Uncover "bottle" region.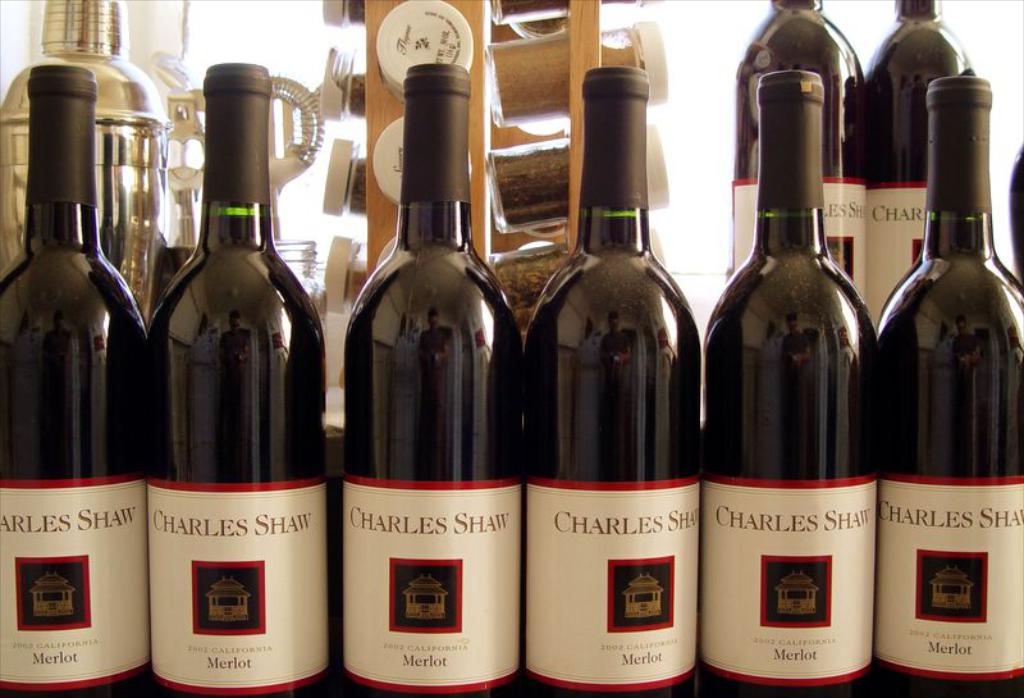
Uncovered: crop(1009, 145, 1023, 286).
